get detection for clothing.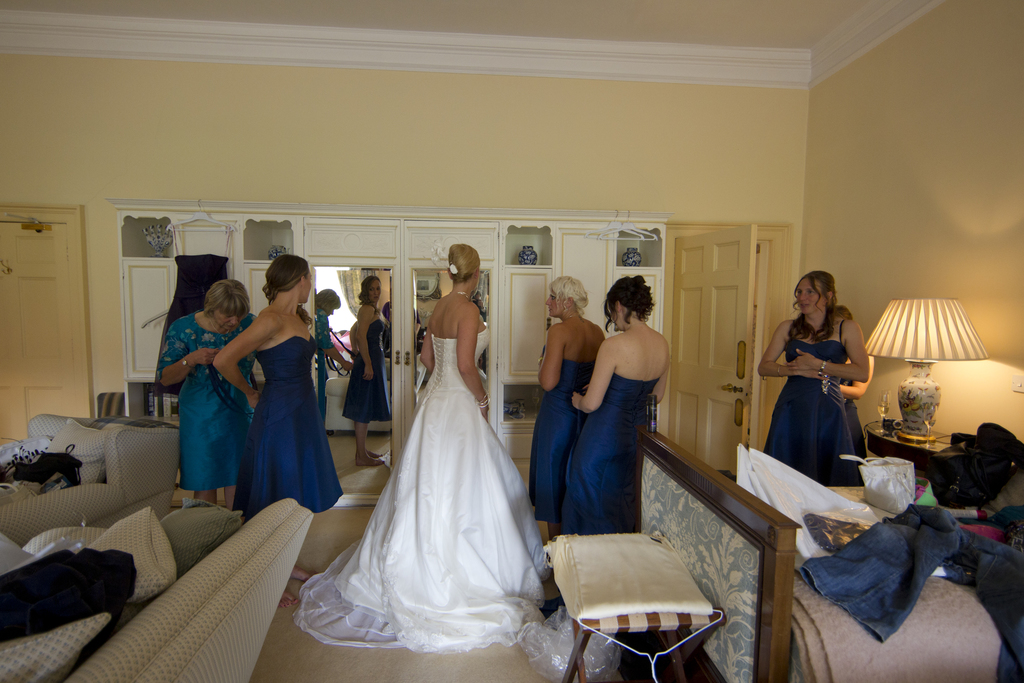
Detection: pyautogui.locateOnScreen(760, 315, 860, 486).
